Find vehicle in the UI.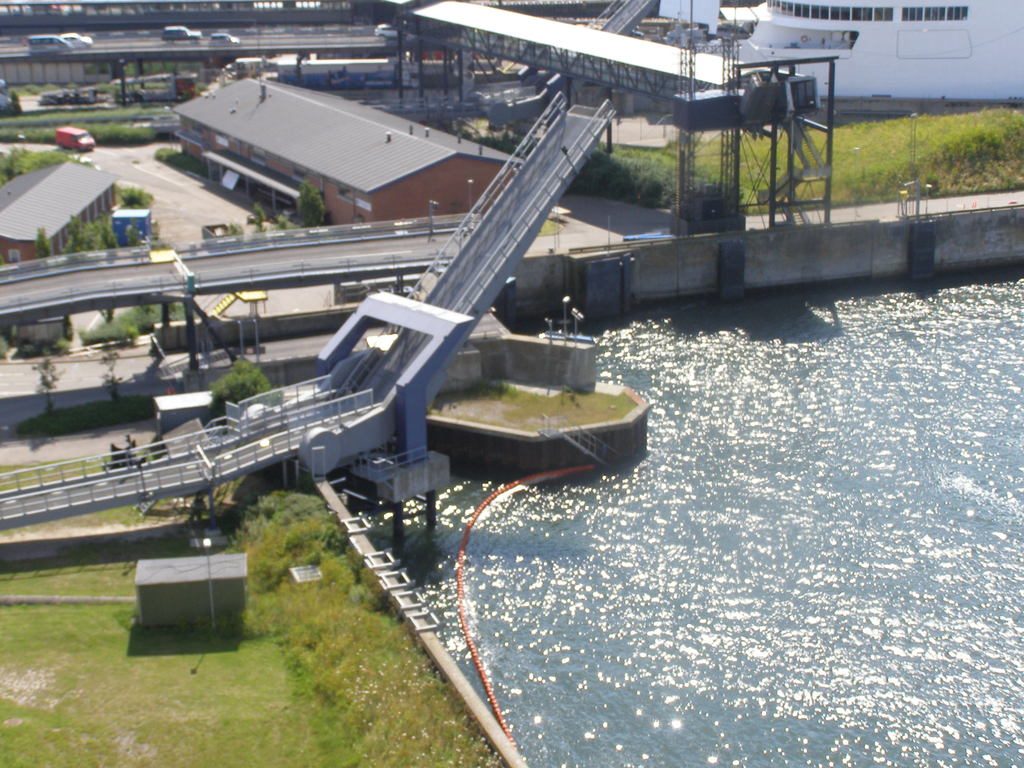
UI element at 239,53,264,81.
